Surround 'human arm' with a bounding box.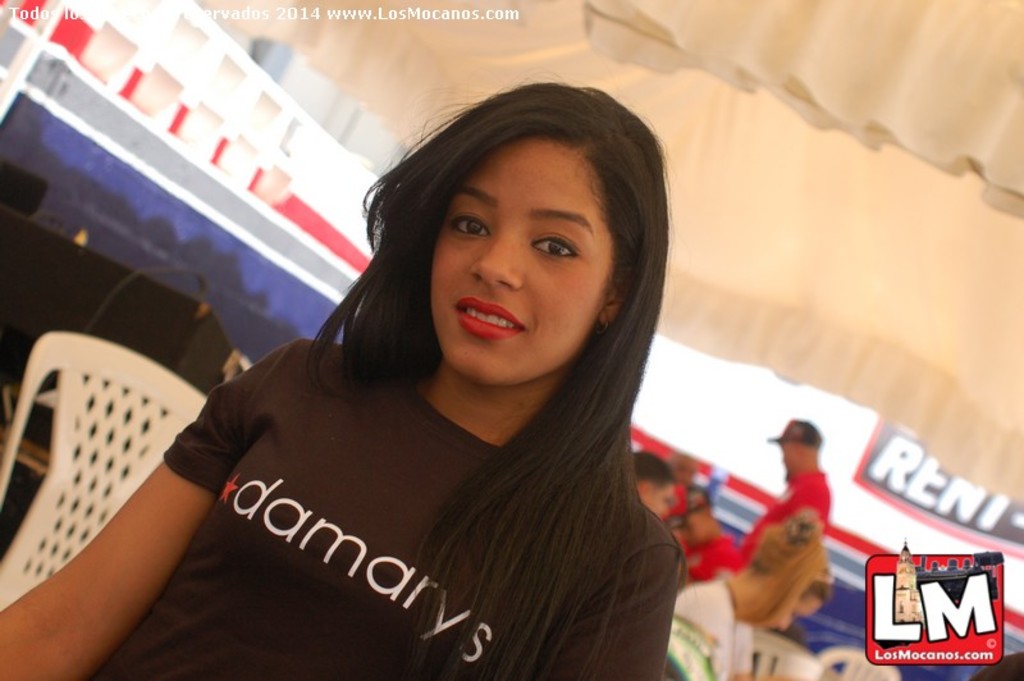
655 603 710 668.
